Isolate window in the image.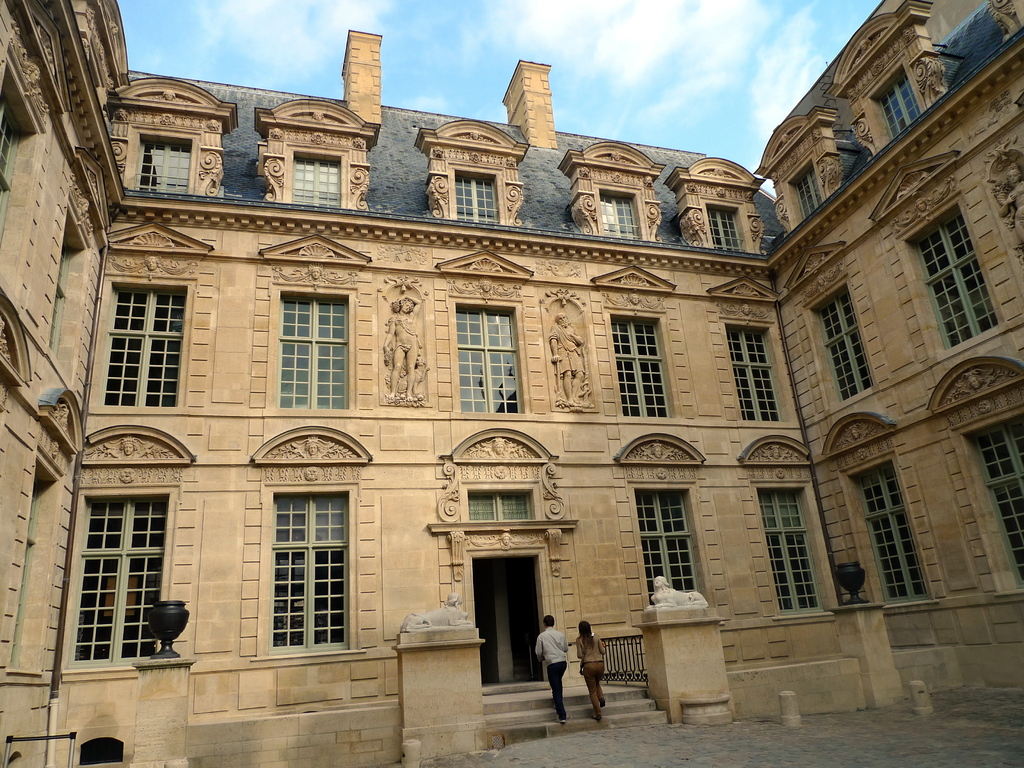
Isolated region: select_region(977, 410, 1023, 590).
